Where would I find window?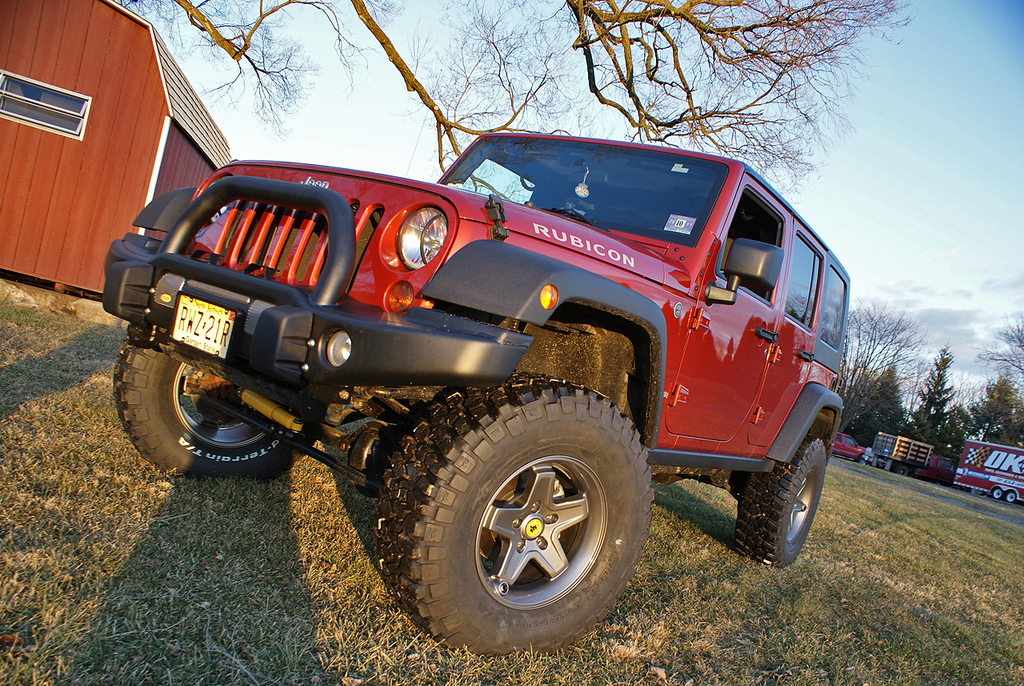
At 831, 434, 840, 444.
